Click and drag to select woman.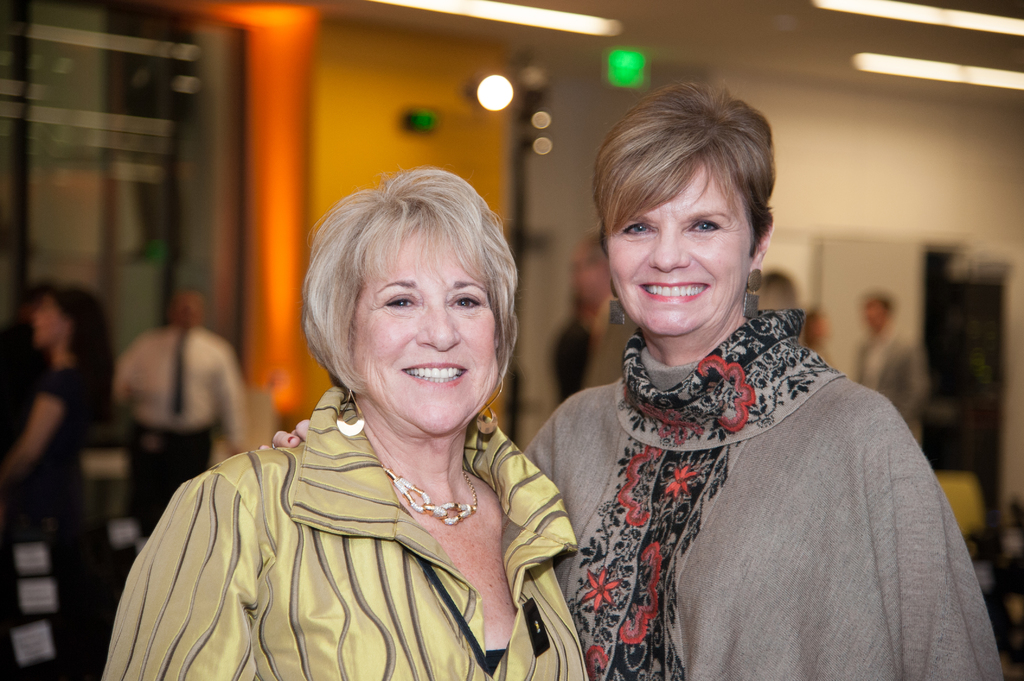
Selection: box=[512, 79, 1008, 680].
